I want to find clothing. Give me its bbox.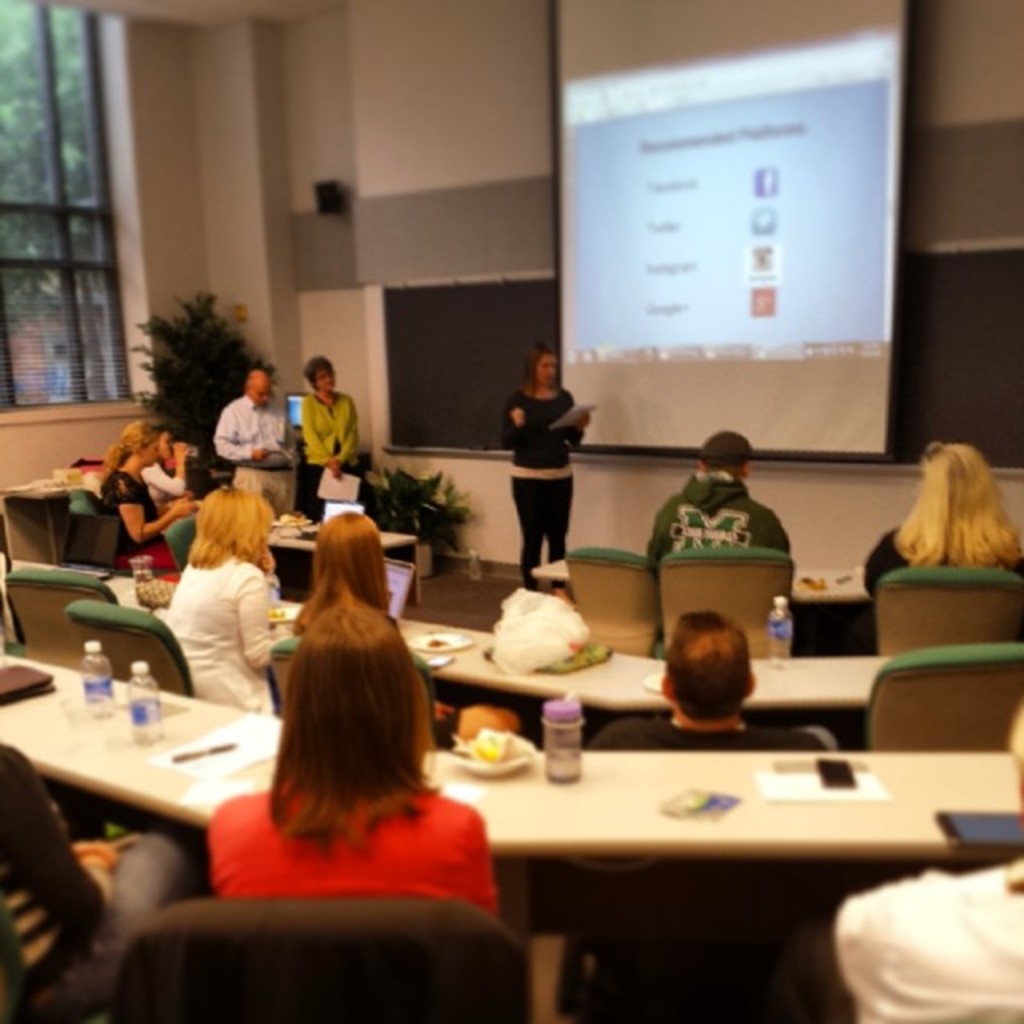
select_region(160, 549, 293, 717).
